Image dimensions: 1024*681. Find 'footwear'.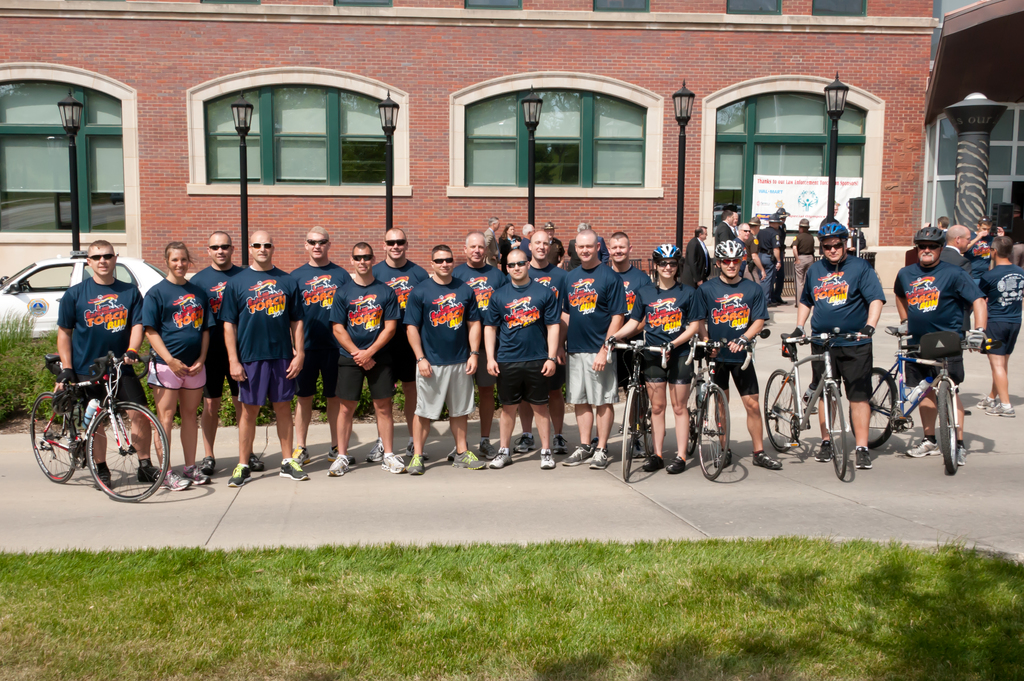
[151,464,188,492].
